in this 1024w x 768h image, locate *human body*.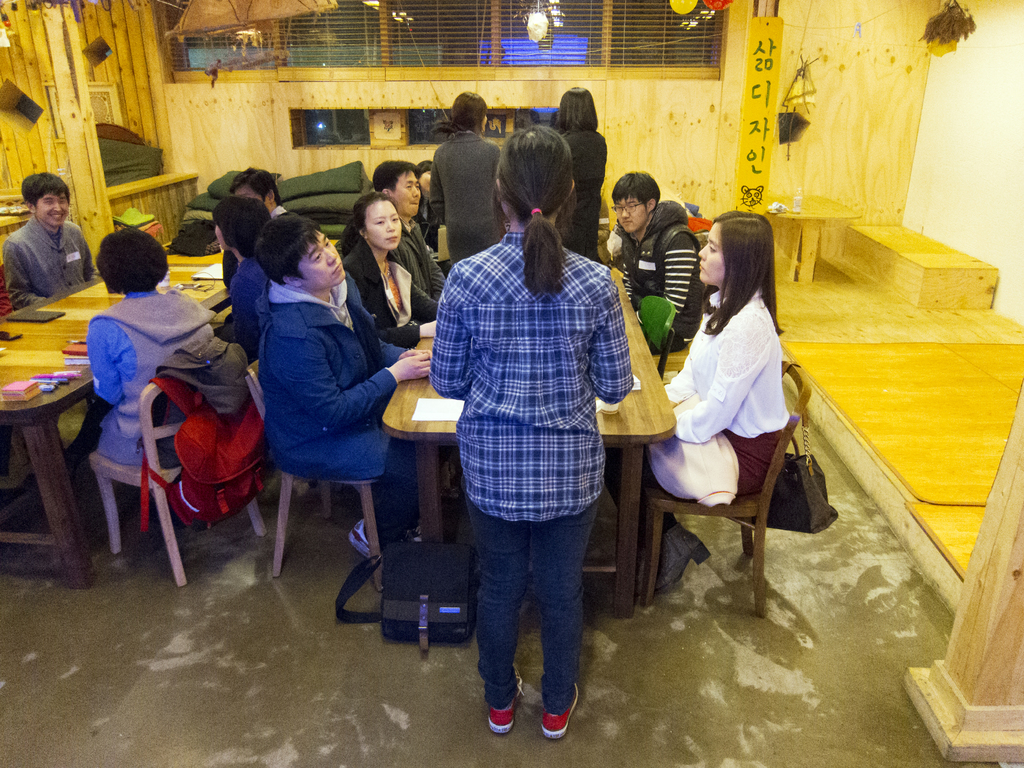
Bounding box: 420:153:644:745.
